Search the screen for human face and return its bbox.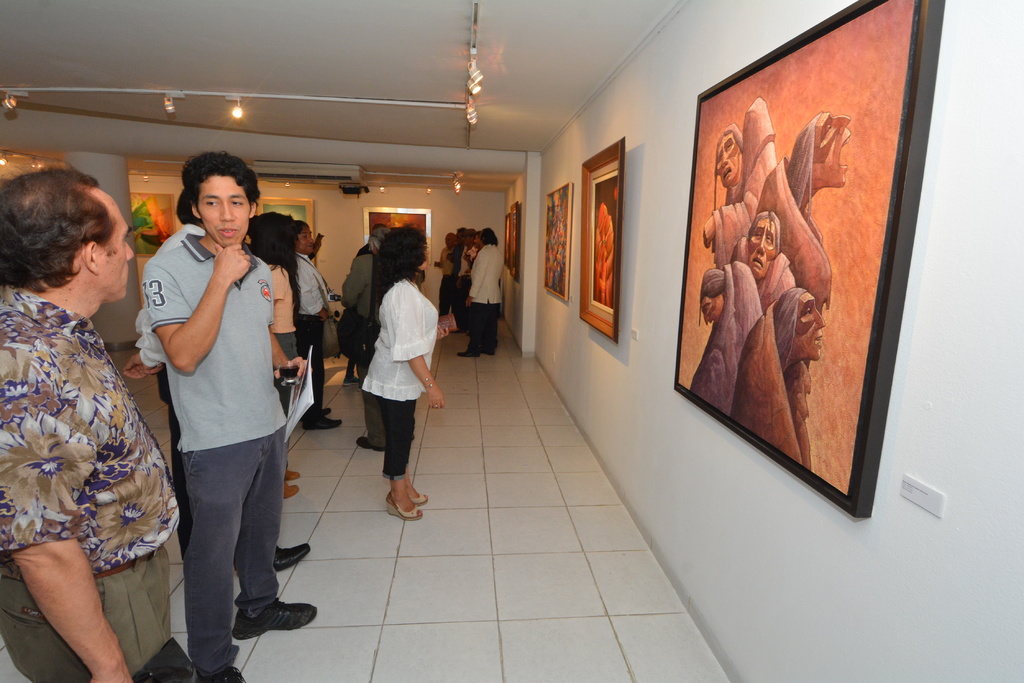
Found: BBox(417, 236, 430, 271).
